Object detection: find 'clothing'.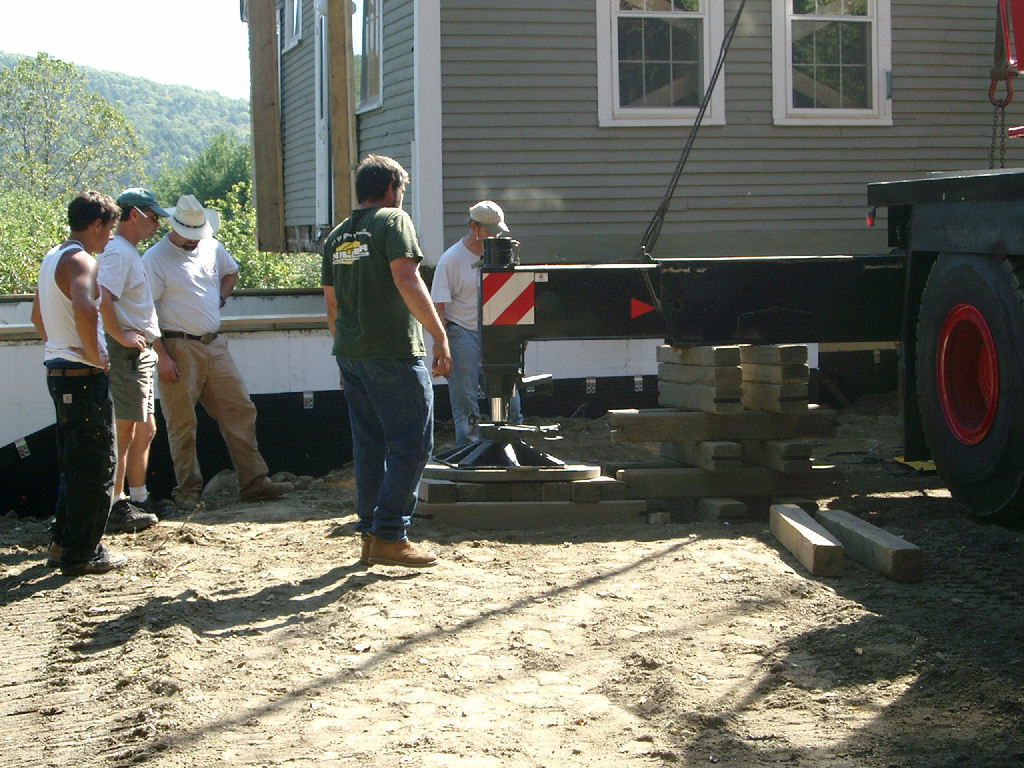
box(35, 245, 91, 580).
